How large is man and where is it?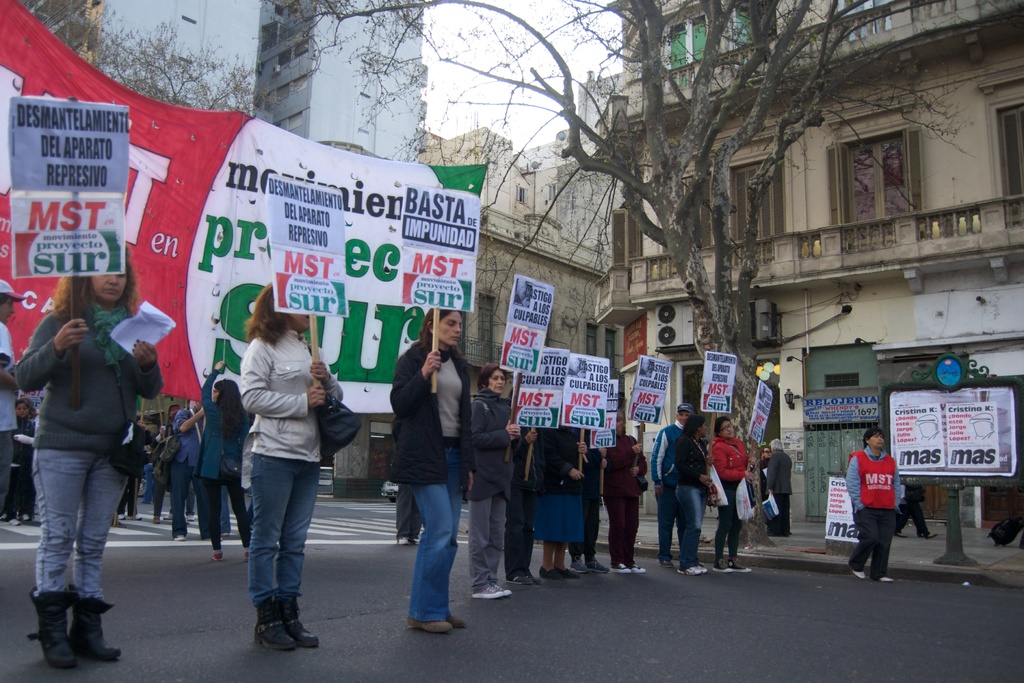
Bounding box: x1=171 y1=389 x2=213 y2=541.
